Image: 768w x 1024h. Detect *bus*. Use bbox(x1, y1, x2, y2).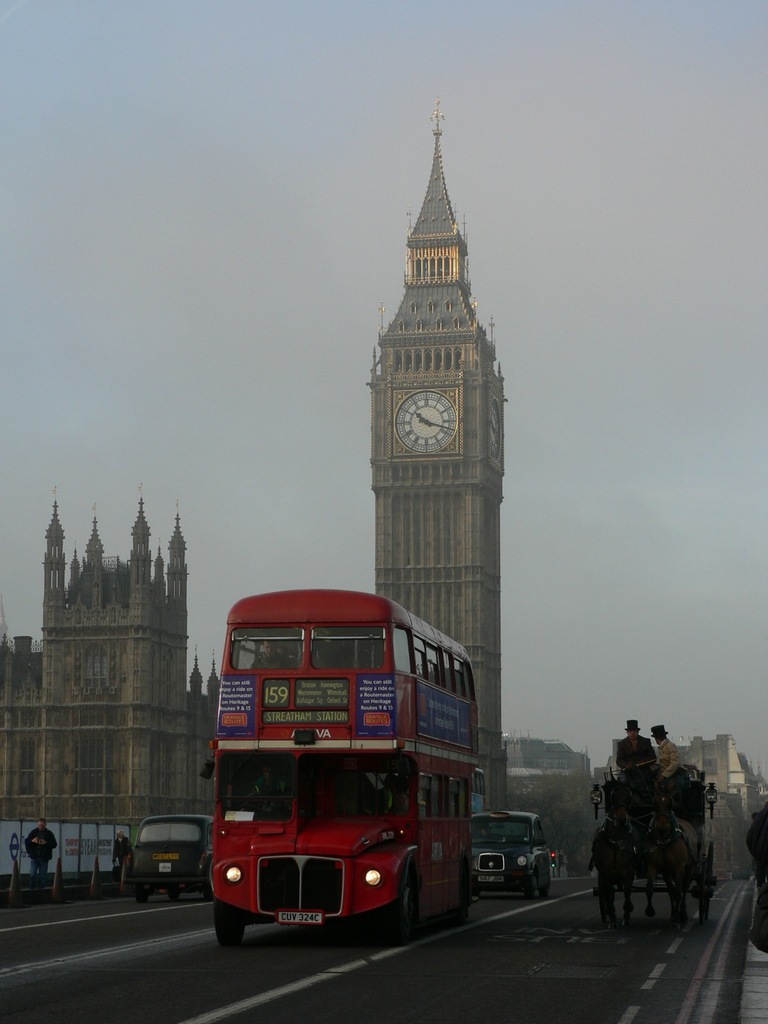
bbox(209, 591, 487, 941).
